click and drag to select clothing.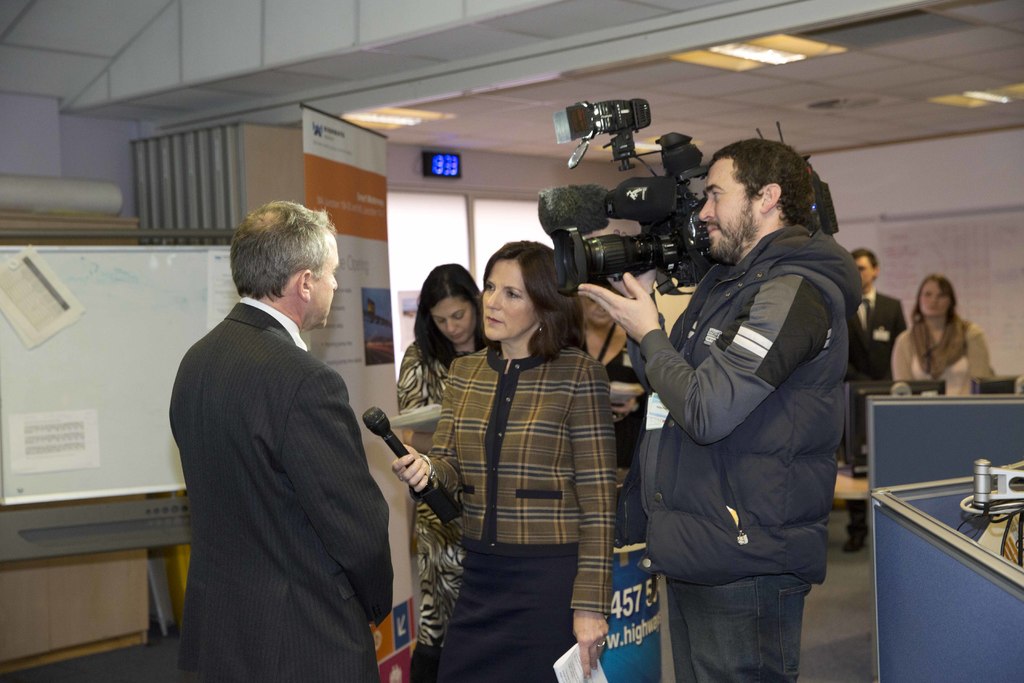
Selection: locate(835, 280, 894, 532).
